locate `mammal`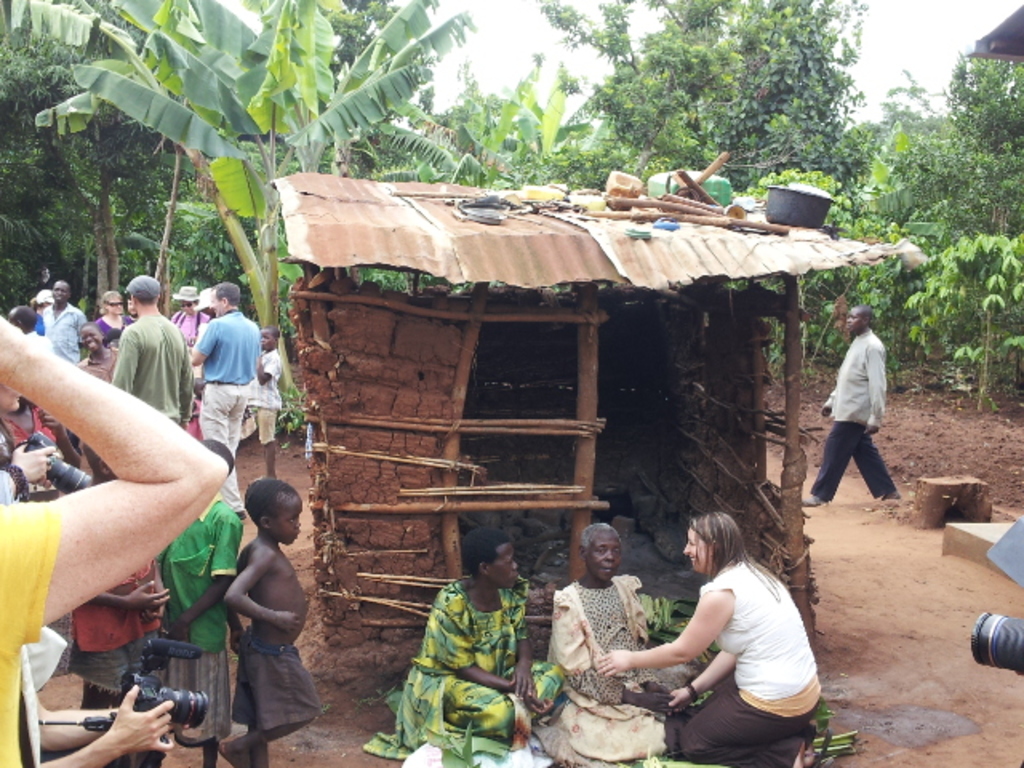
<box>597,507,826,766</box>
